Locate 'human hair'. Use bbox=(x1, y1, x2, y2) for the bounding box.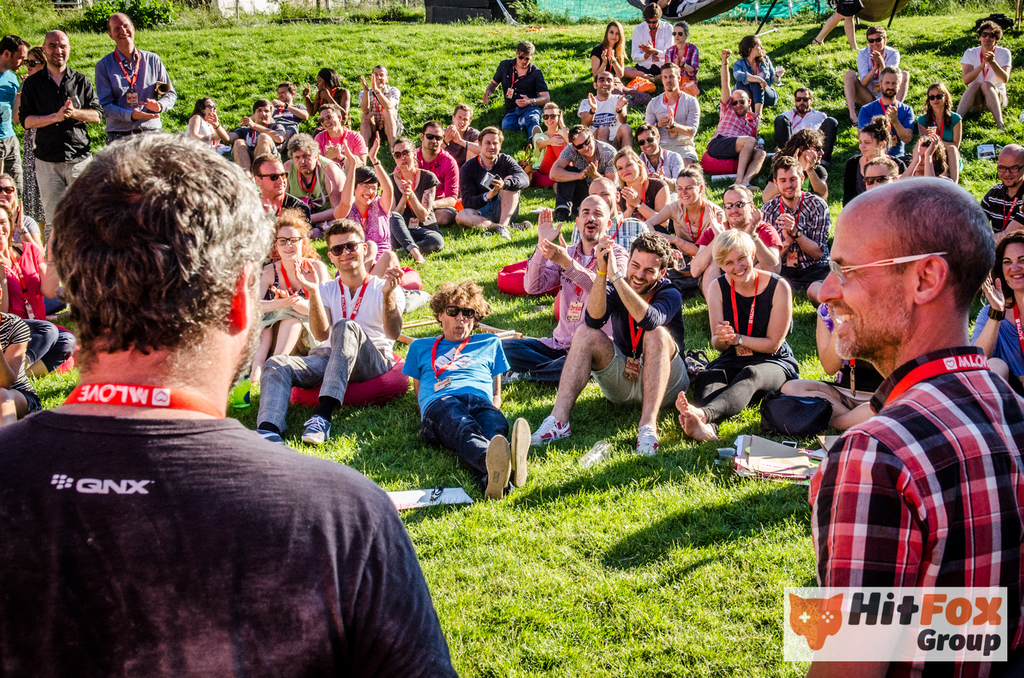
bbox=(879, 179, 1003, 313).
